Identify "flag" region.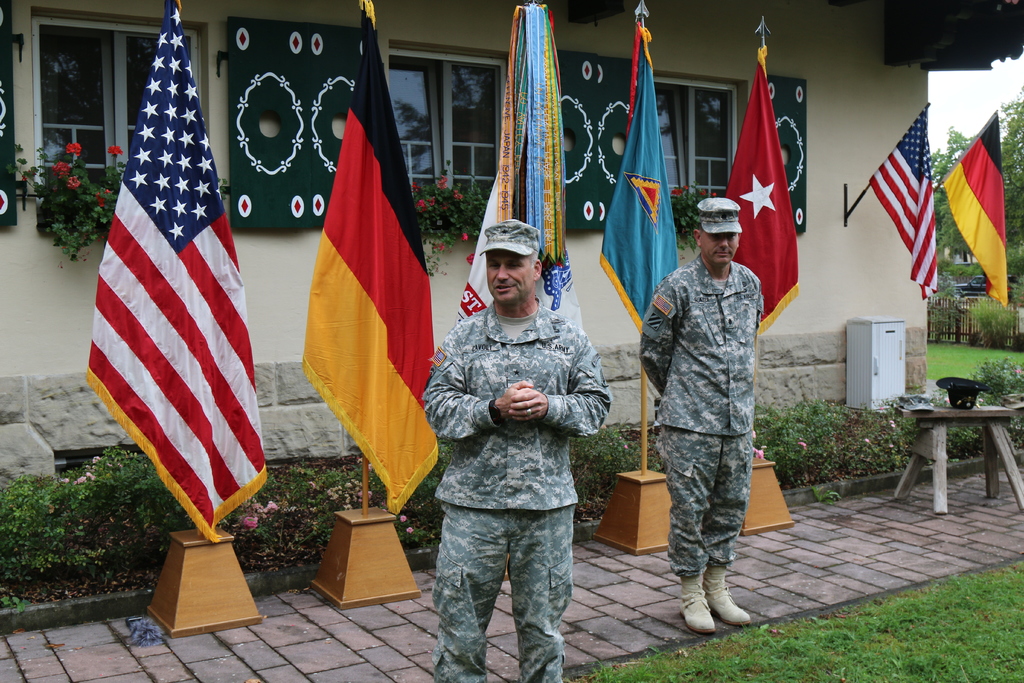
Region: <box>726,42,803,338</box>.
